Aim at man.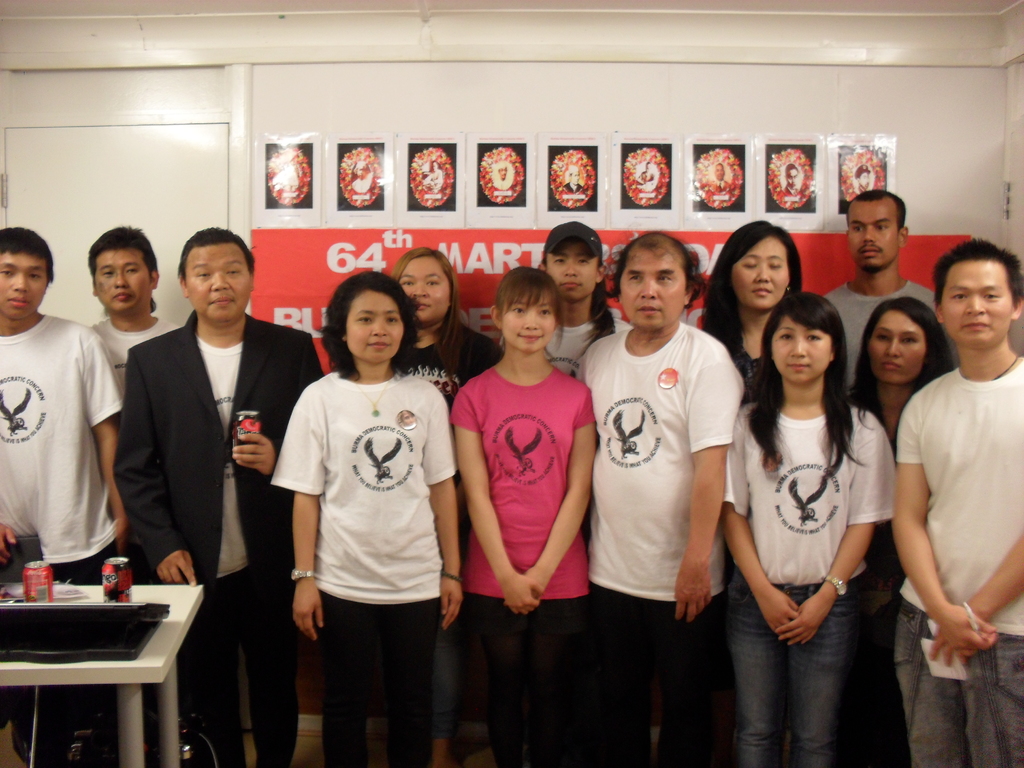
Aimed at [x1=810, y1=186, x2=968, y2=372].
